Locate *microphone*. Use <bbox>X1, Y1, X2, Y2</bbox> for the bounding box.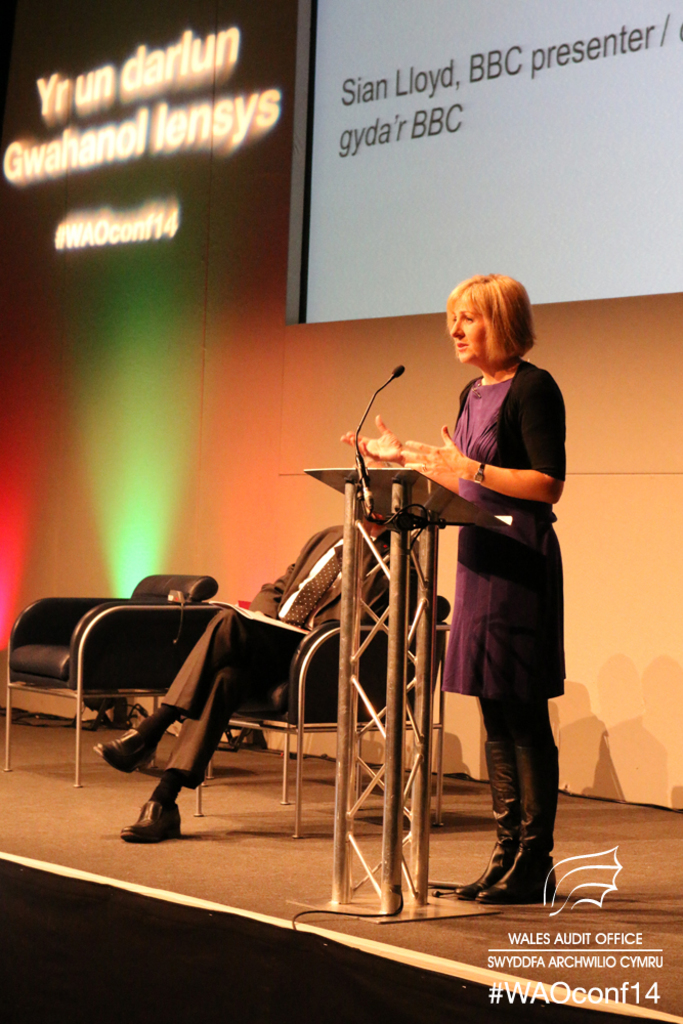
<bbox>351, 362, 409, 474</bbox>.
